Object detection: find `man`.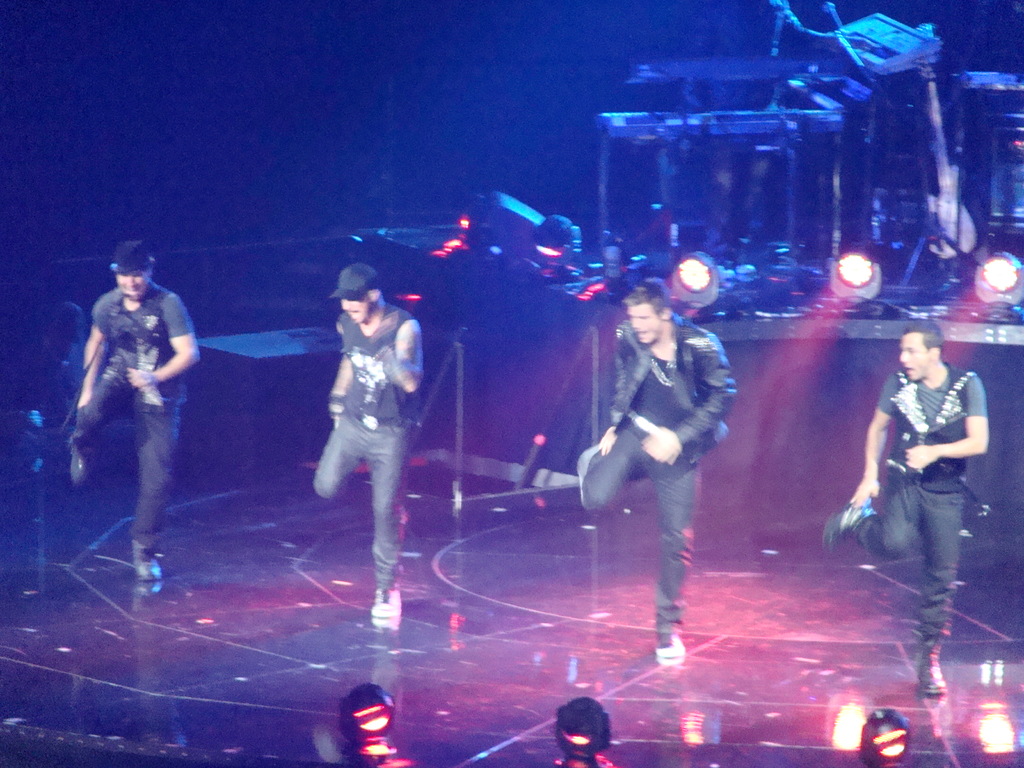
bbox(65, 236, 207, 589).
